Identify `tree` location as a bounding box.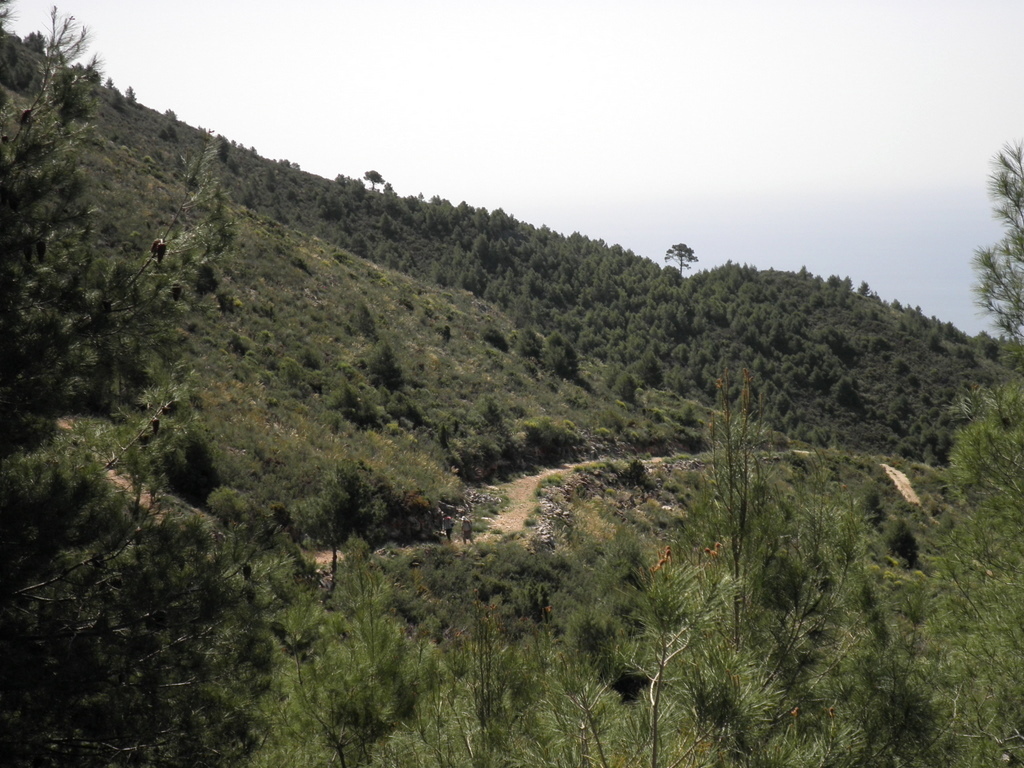
x1=601 y1=360 x2=621 y2=392.
